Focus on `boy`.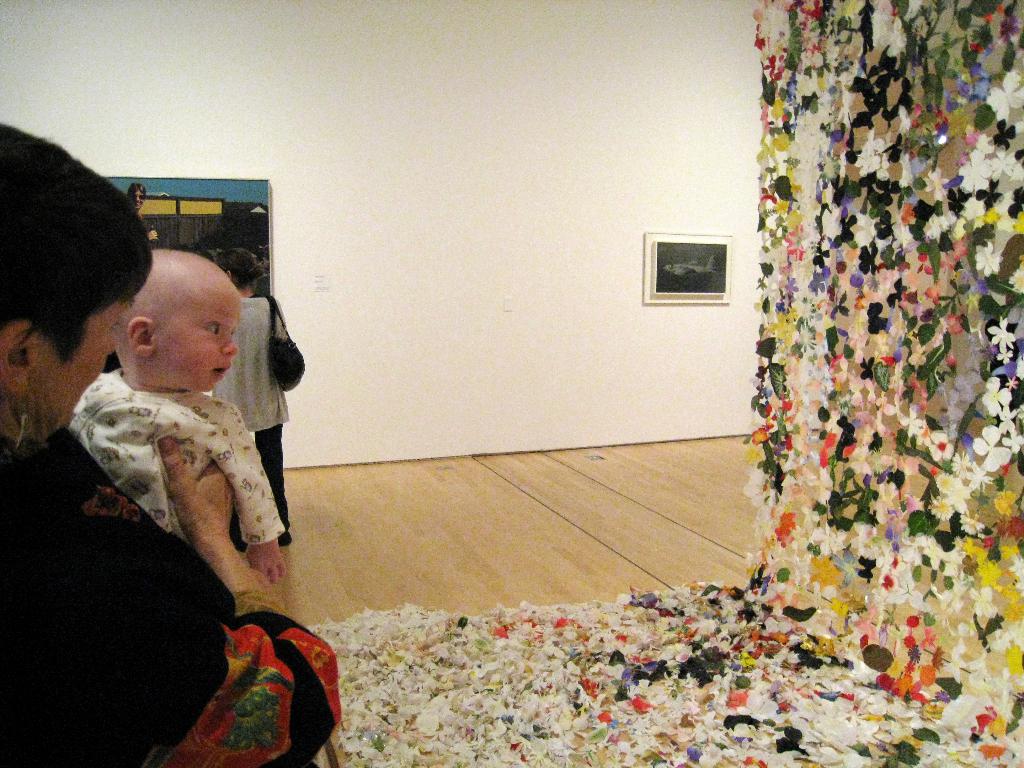
Focused at [left=62, top=241, right=301, bottom=580].
